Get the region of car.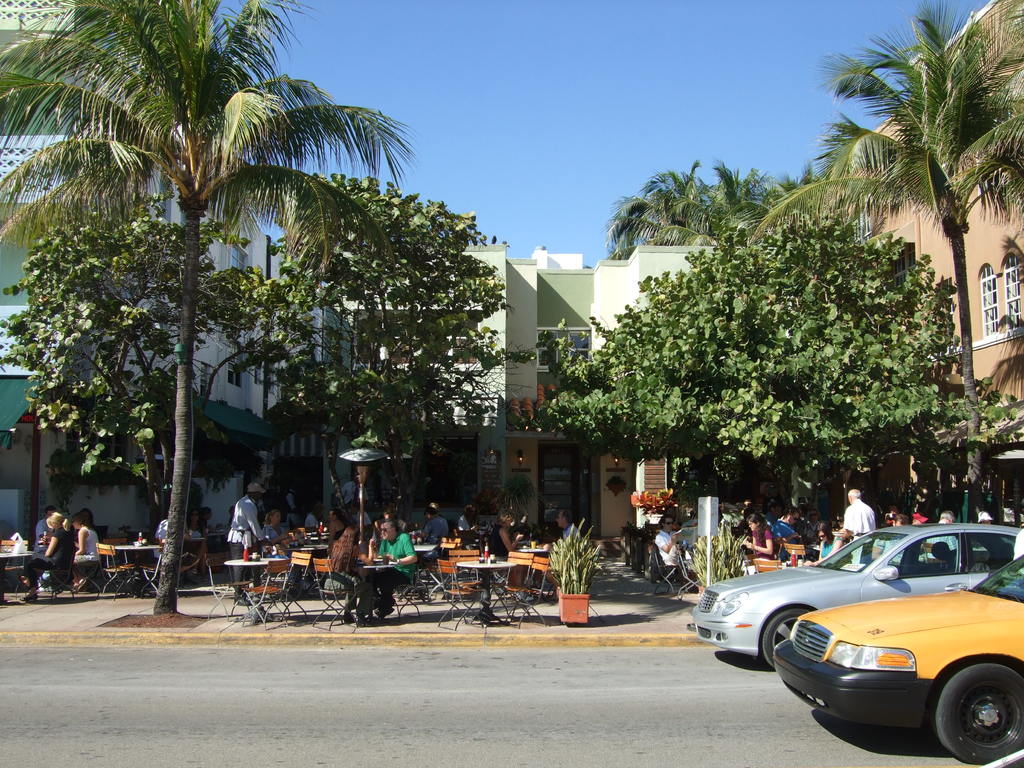
690/518/1023/671.
